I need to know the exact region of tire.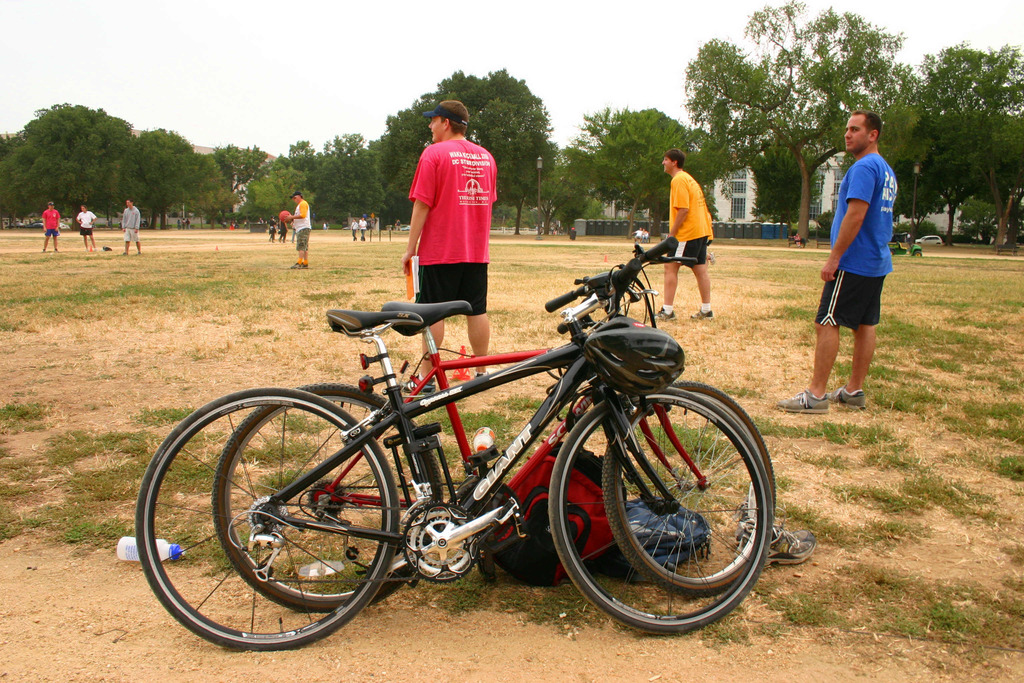
Region: select_region(212, 383, 443, 610).
